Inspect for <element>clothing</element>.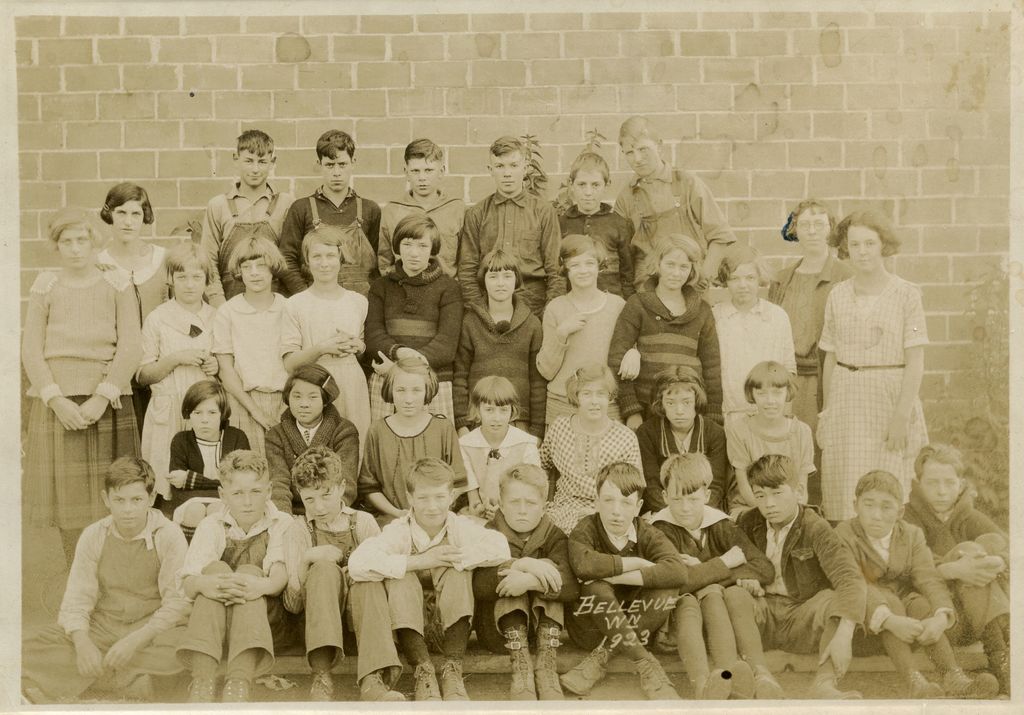
Inspection: locate(460, 187, 560, 325).
